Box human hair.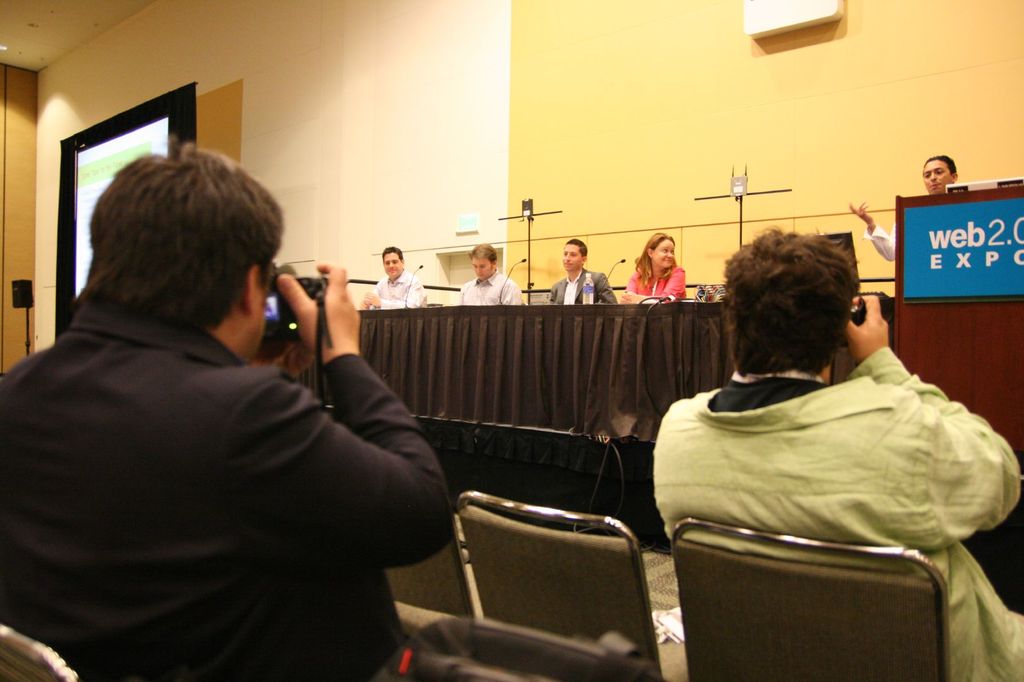
l=566, t=241, r=589, b=256.
